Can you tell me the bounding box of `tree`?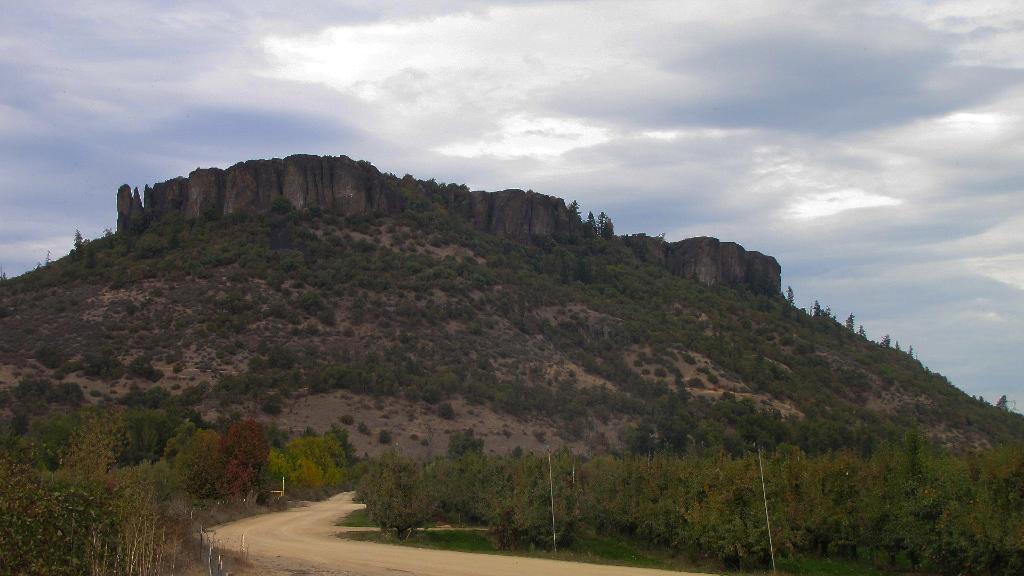
(845, 313, 858, 335).
